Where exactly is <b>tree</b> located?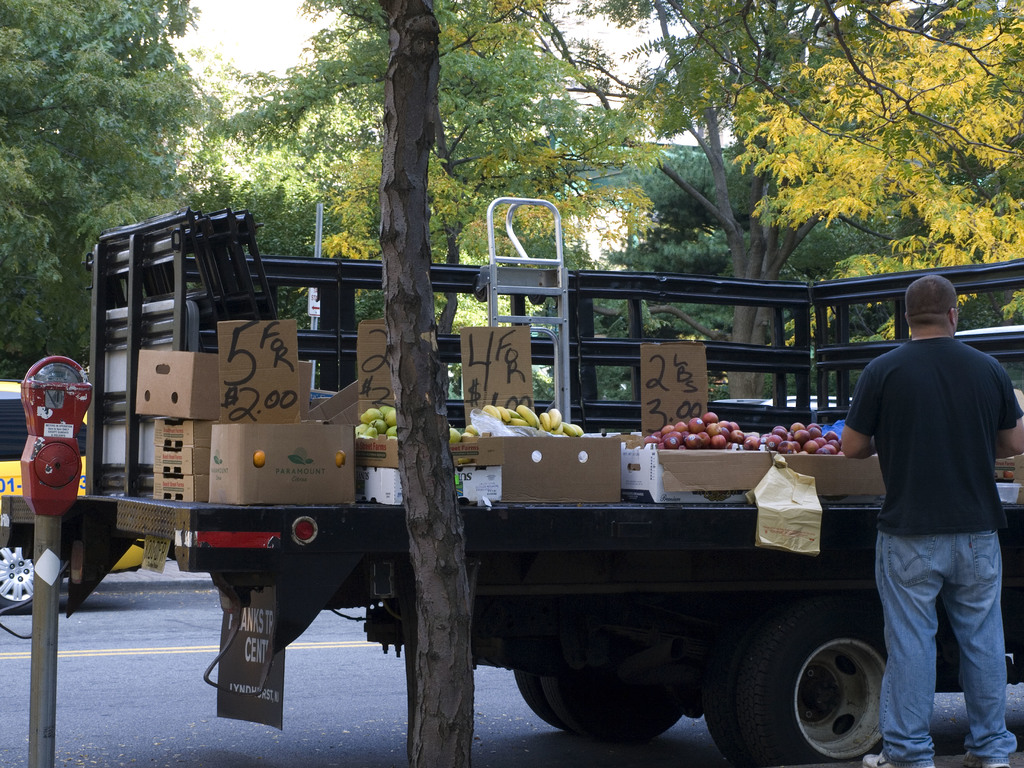
Its bounding box is (left=578, top=0, right=1023, bottom=399).
